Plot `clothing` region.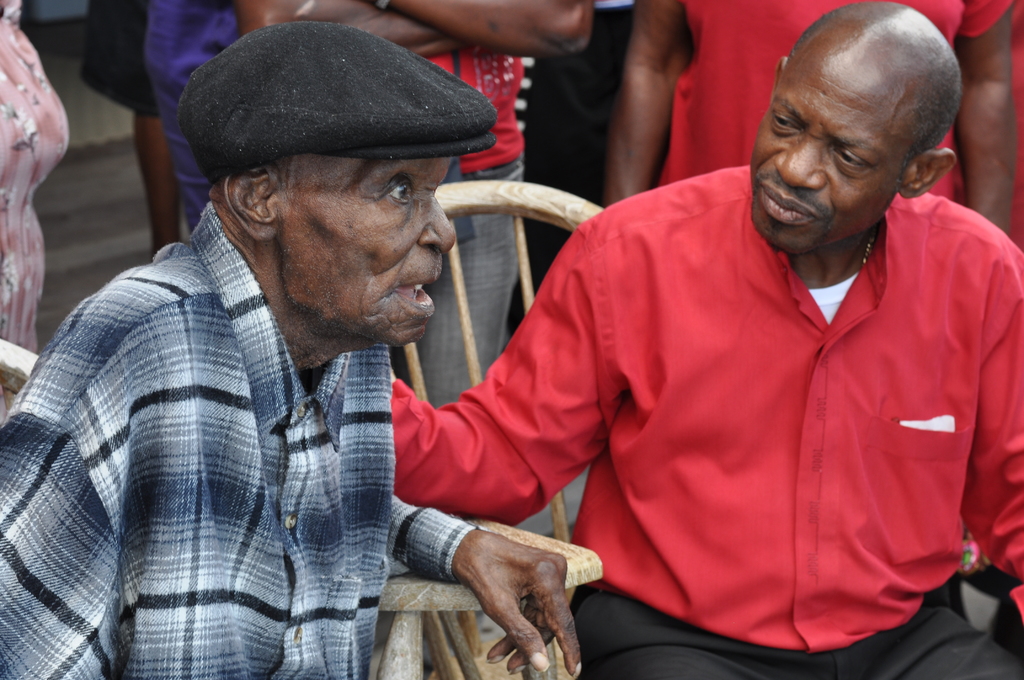
Plotted at <region>400, 40, 538, 410</region>.
